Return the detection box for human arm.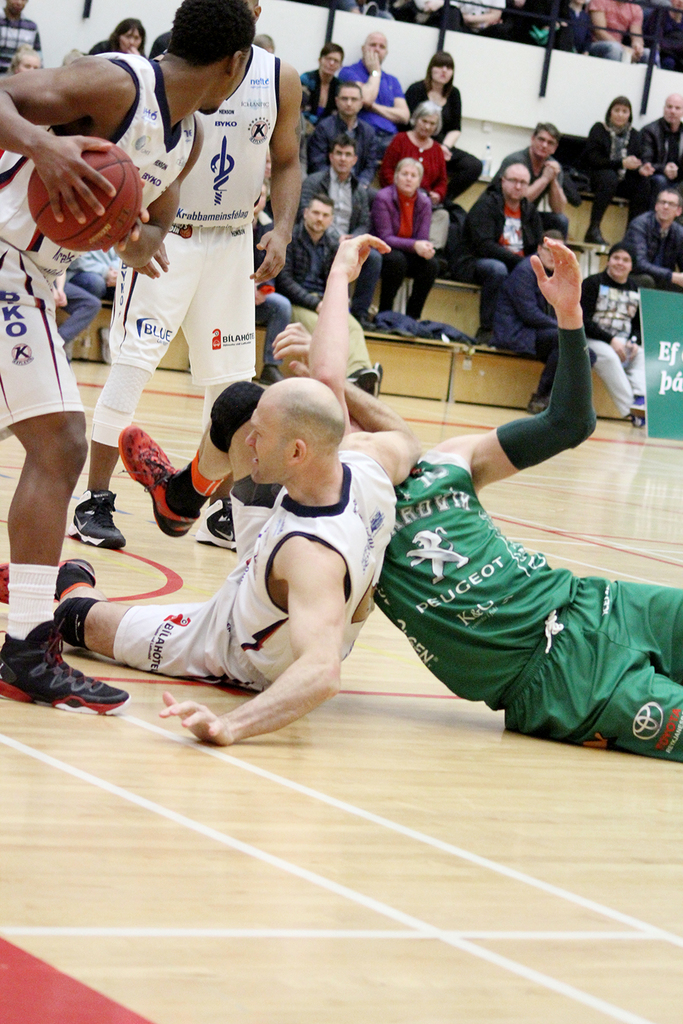
Rect(0, 54, 137, 242).
